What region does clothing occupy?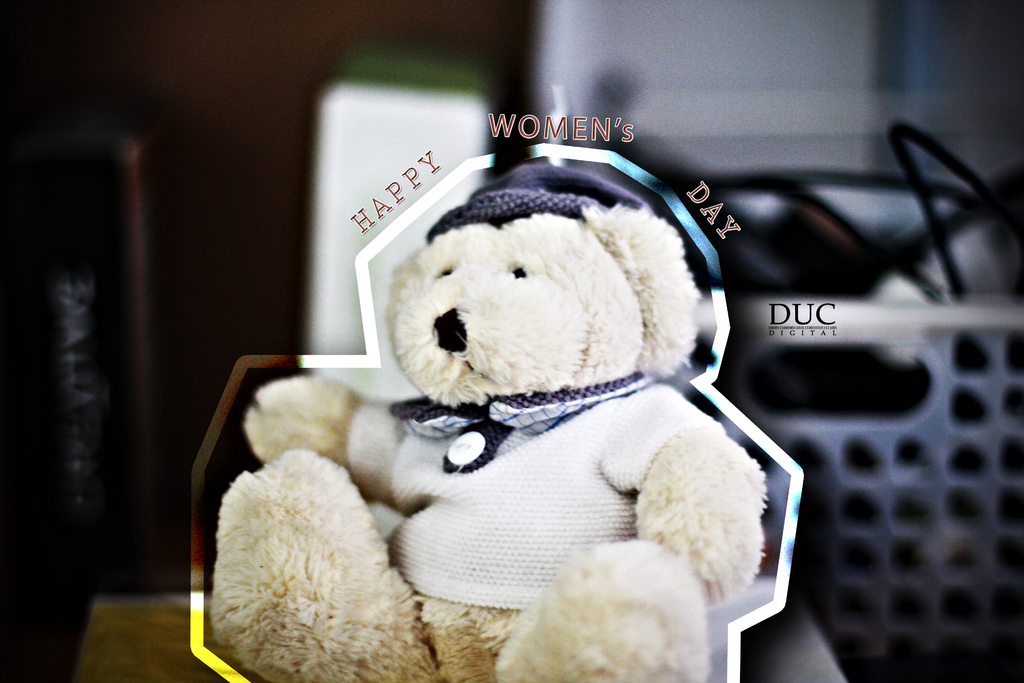
locate(343, 392, 710, 614).
